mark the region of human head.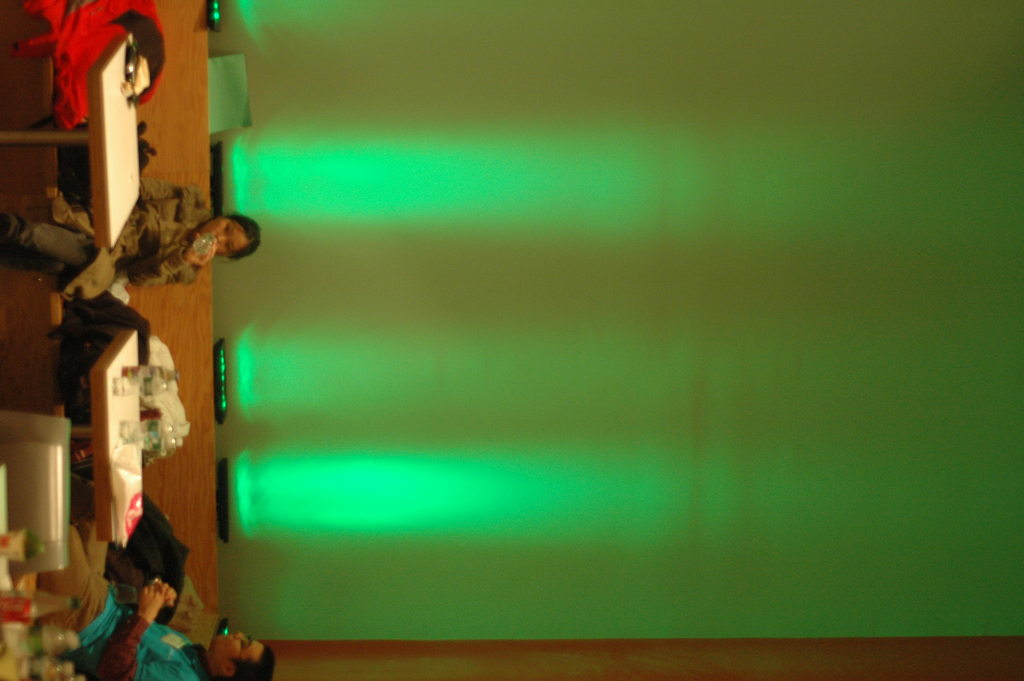
Region: <region>198, 214, 257, 261</region>.
